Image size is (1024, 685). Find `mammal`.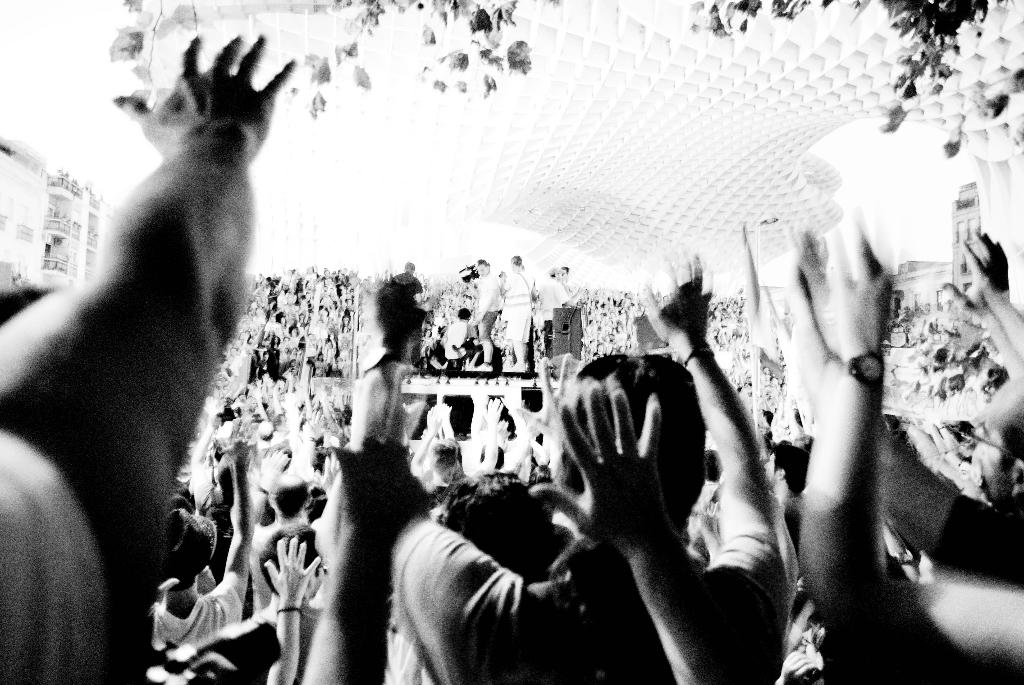
392:248:798:684.
